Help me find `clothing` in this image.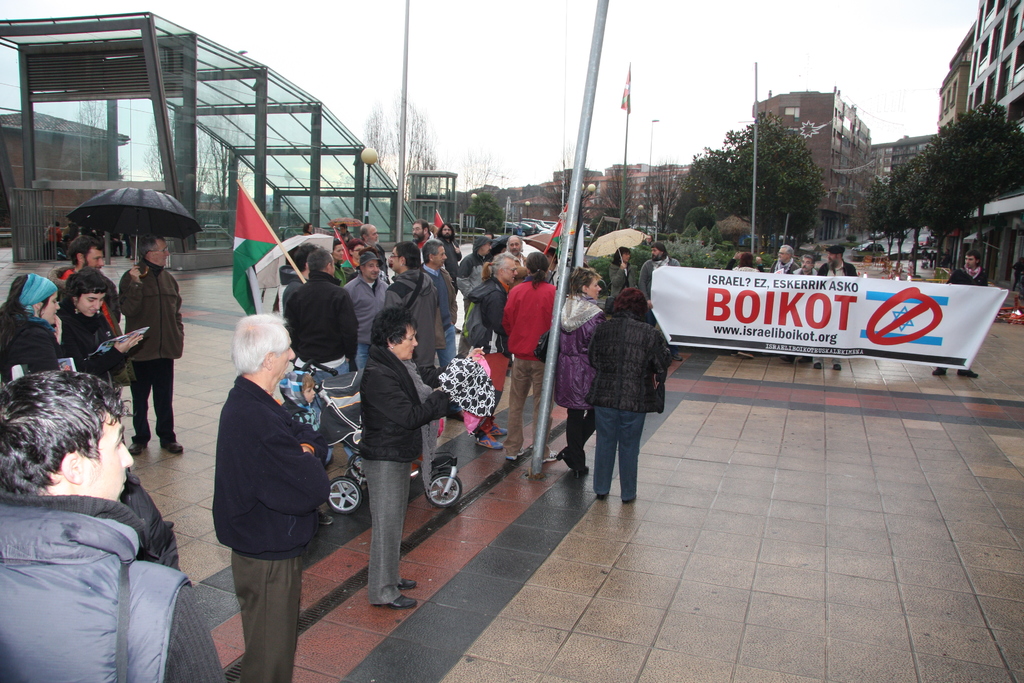
Found it: region(612, 265, 630, 296).
